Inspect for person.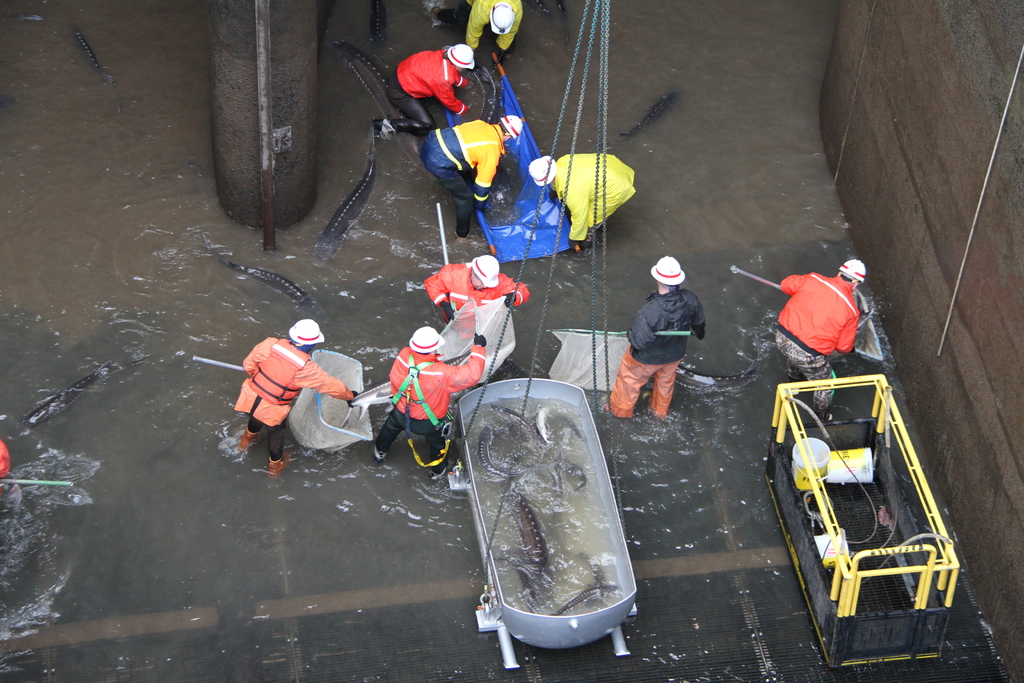
Inspection: 781/260/867/423.
